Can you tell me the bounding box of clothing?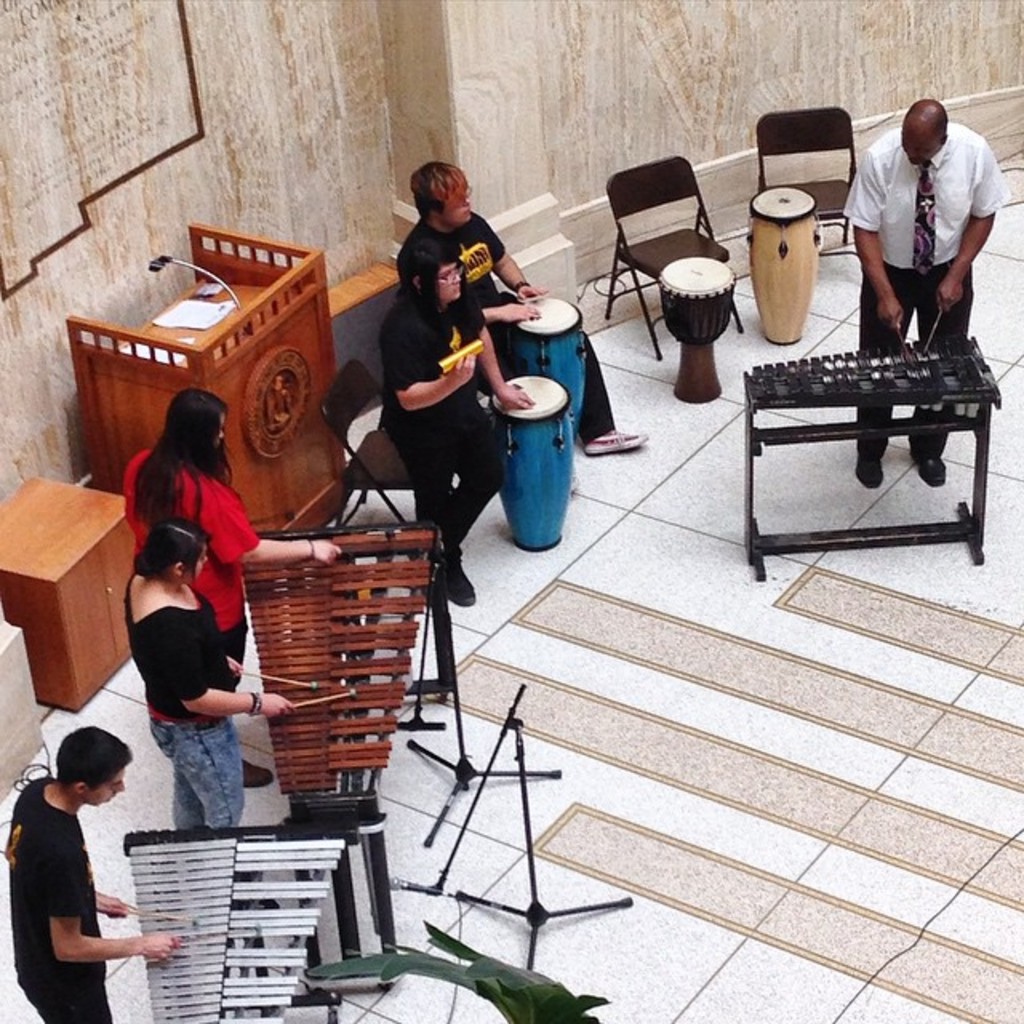
[left=387, top=294, right=531, bottom=570].
